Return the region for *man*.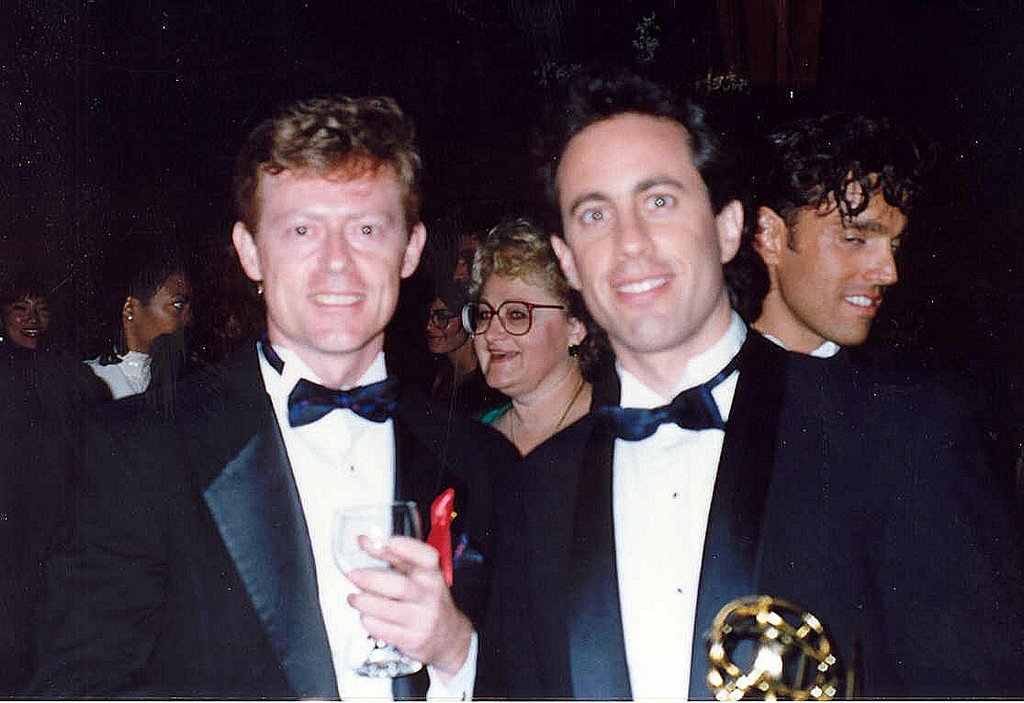
449, 202, 495, 292.
